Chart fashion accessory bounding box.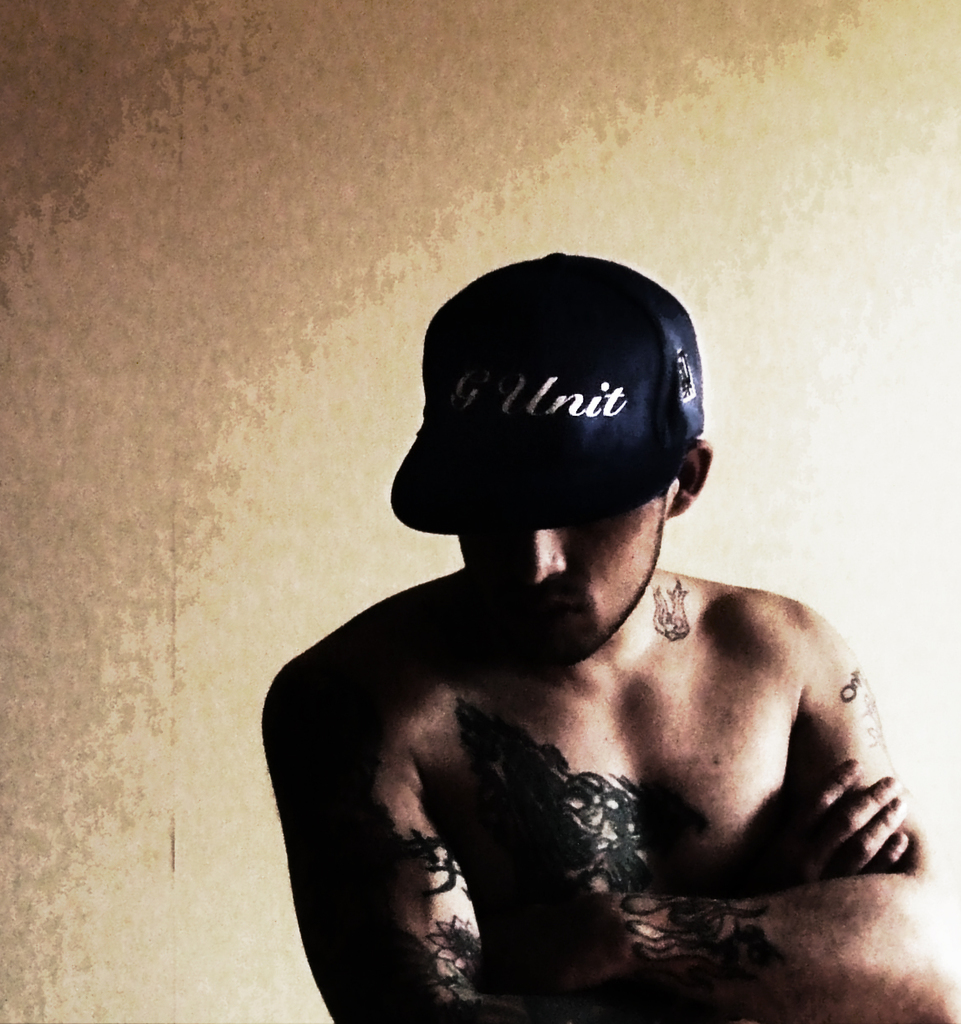
Charted: <box>388,249,714,533</box>.
